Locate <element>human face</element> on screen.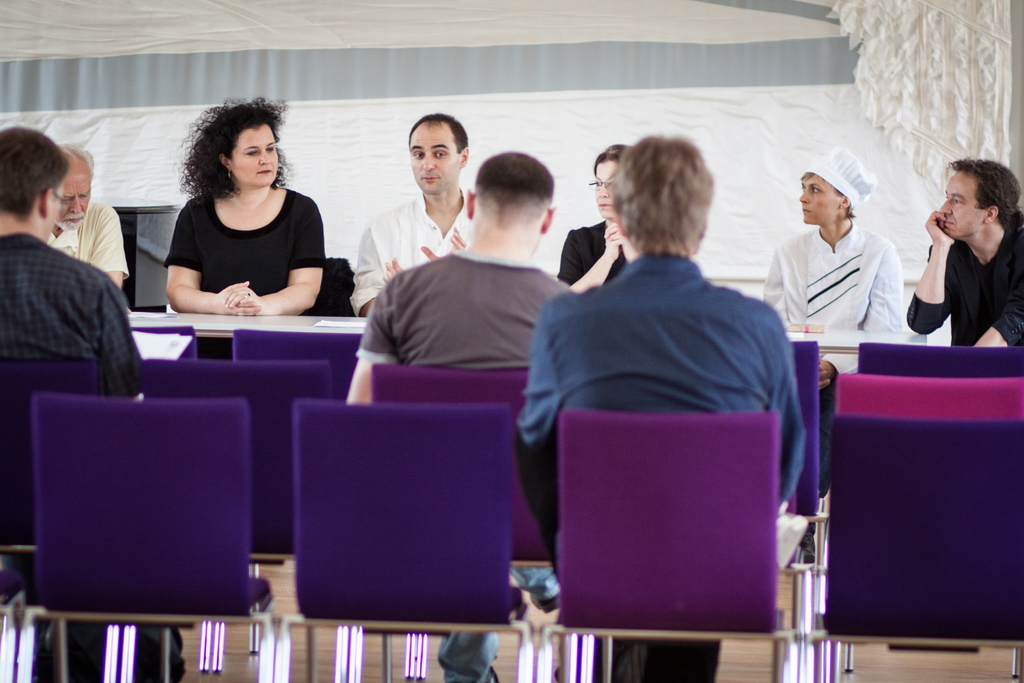
On screen at x1=410 y1=128 x2=460 y2=196.
